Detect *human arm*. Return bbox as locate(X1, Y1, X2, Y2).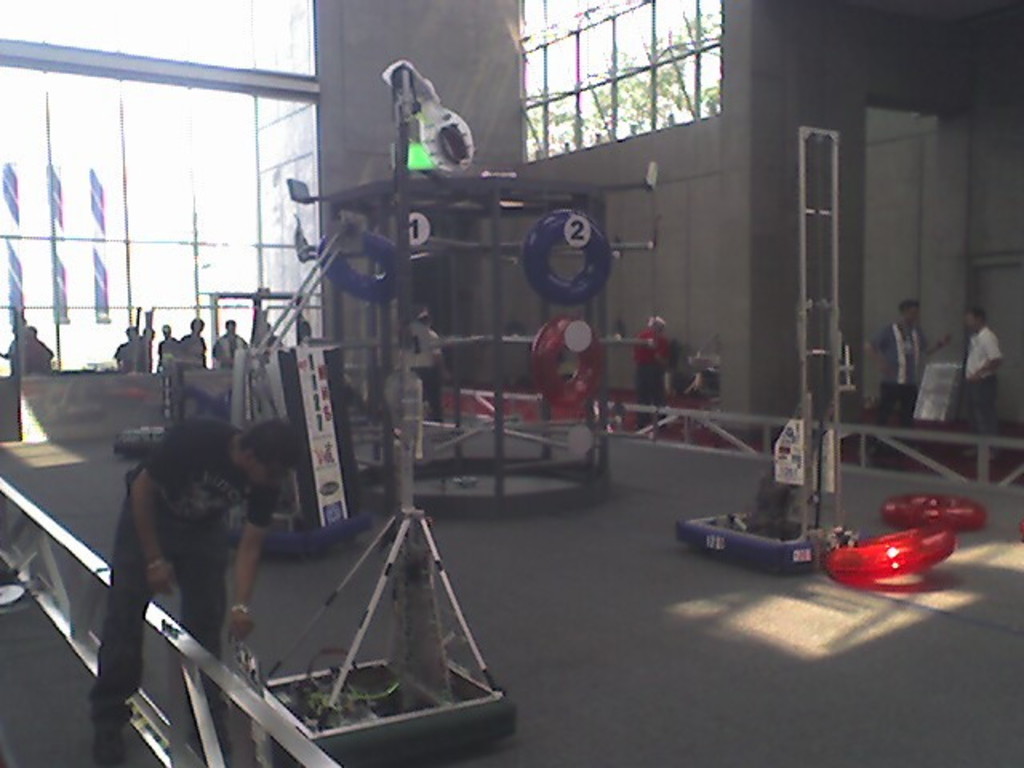
locate(202, 504, 264, 643).
